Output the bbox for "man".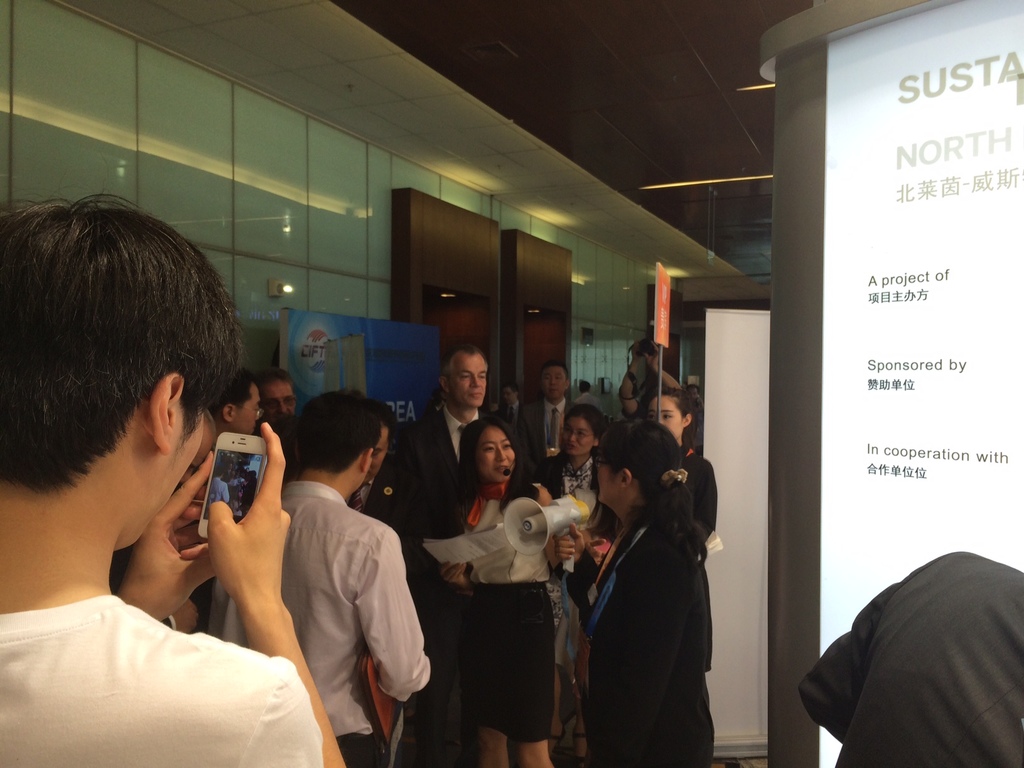
[left=403, top=337, right=495, bottom=531].
